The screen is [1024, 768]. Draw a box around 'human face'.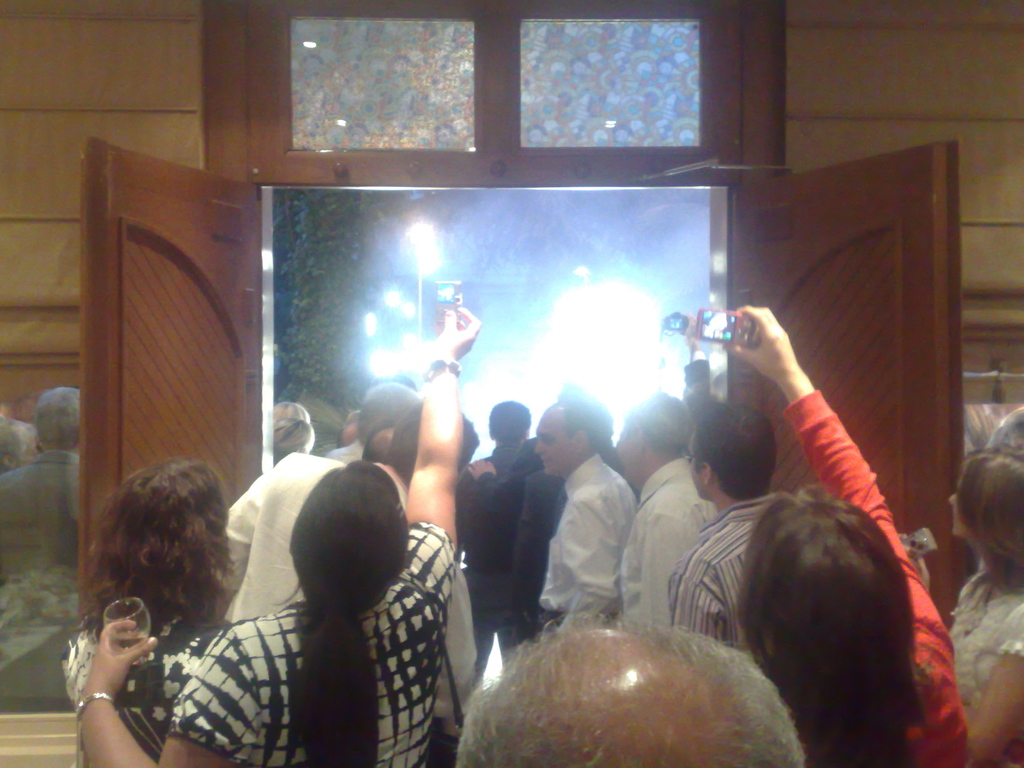
{"x1": 613, "y1": 424, "x2": 641, "y2": 484}.
